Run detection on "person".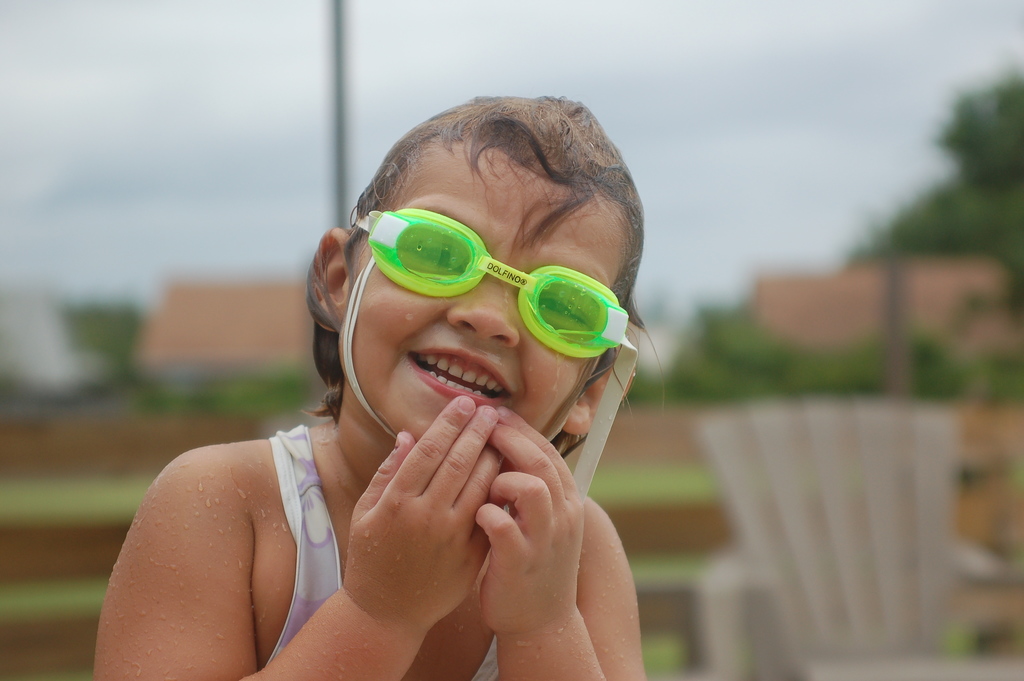
Result: {"x1": 127, "y1": 81, "x2": 716, "y2": 675}.
